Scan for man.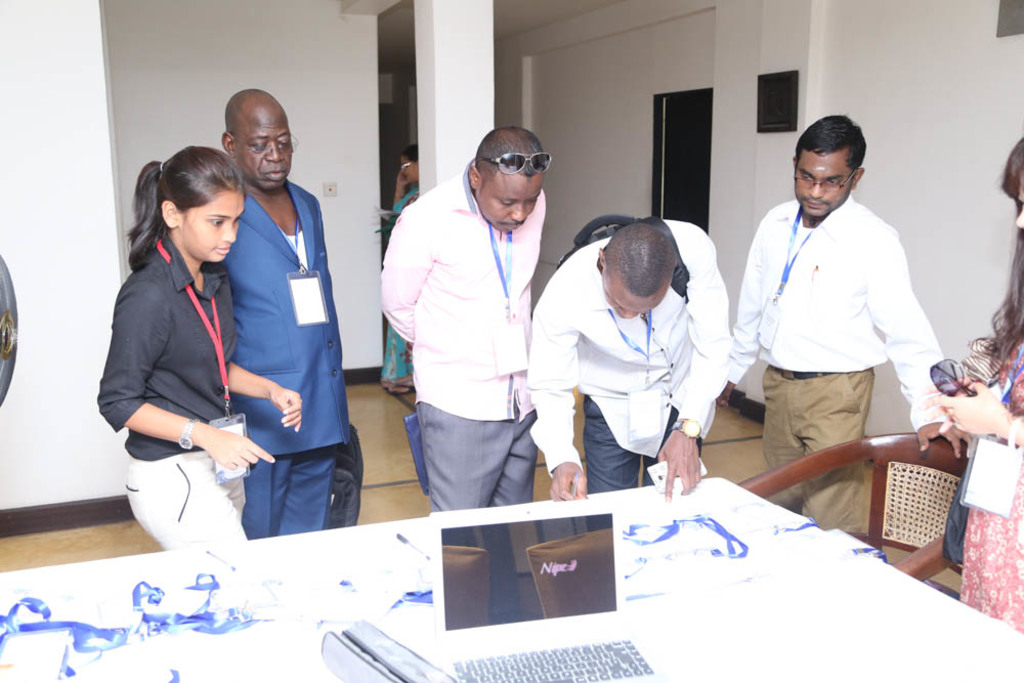
Scan result: box(385, 132, 546, 510).
